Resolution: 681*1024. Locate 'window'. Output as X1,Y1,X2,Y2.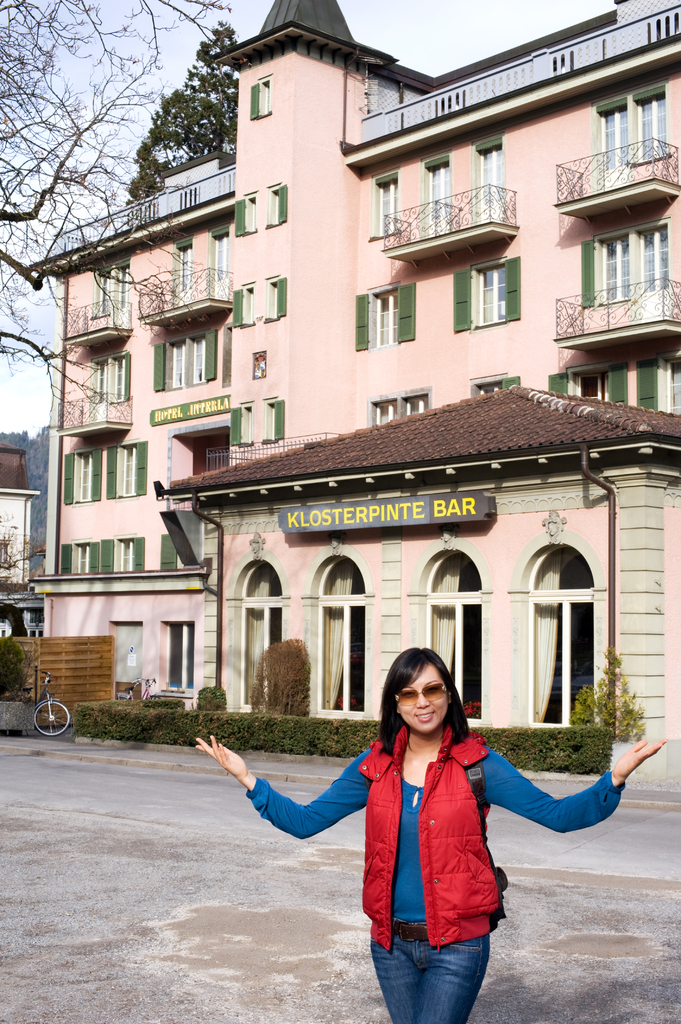
369,392,433,428.
